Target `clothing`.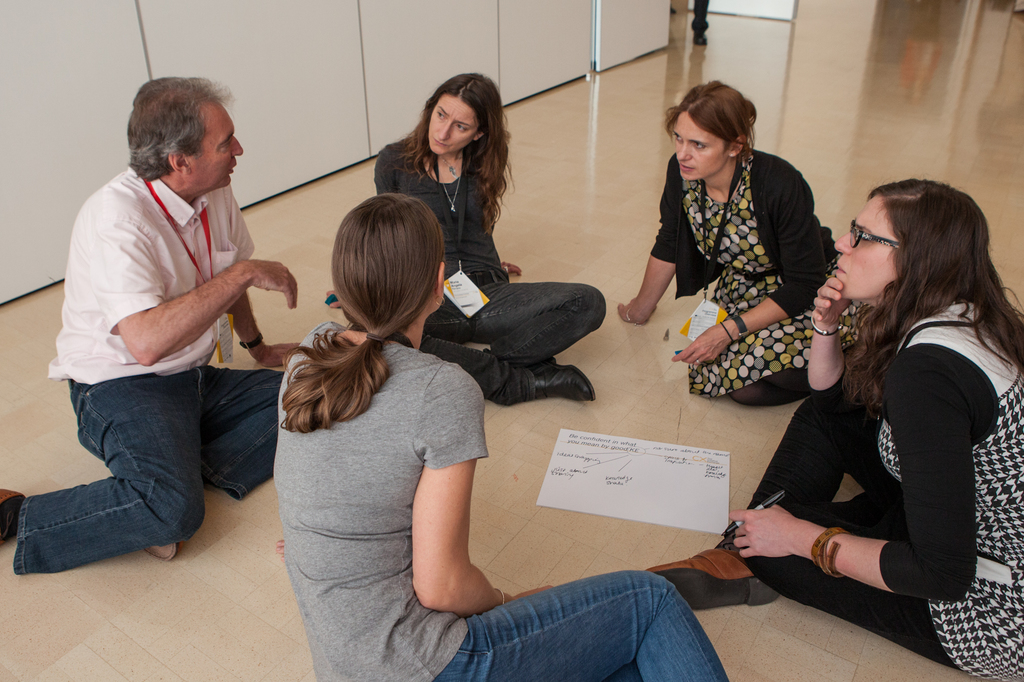
Target region: box=[776, 251, 1004, 616].
